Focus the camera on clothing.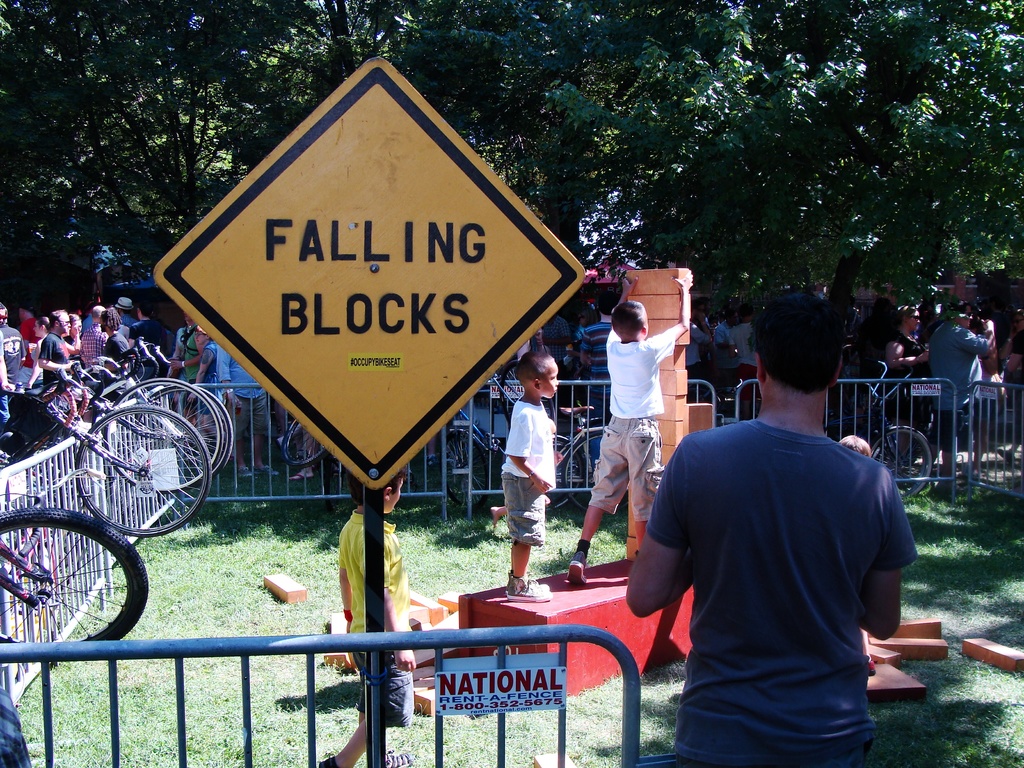
Focus region: select_region(918, 318, 991, 444).
